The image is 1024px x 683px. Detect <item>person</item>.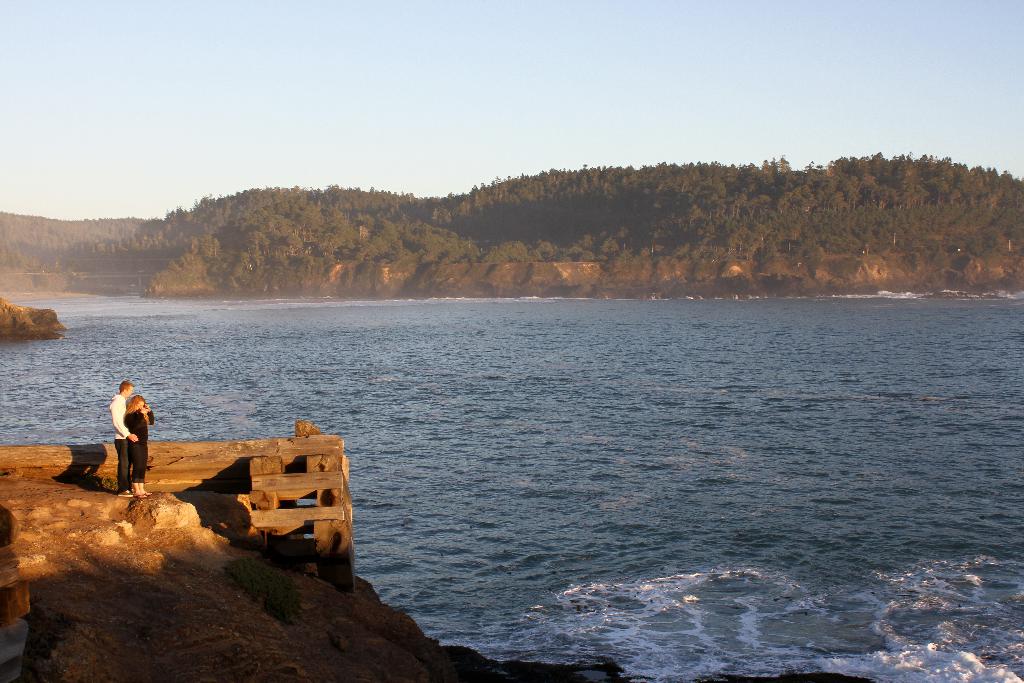
Detection: bbox(123, 393, 157, 495).
